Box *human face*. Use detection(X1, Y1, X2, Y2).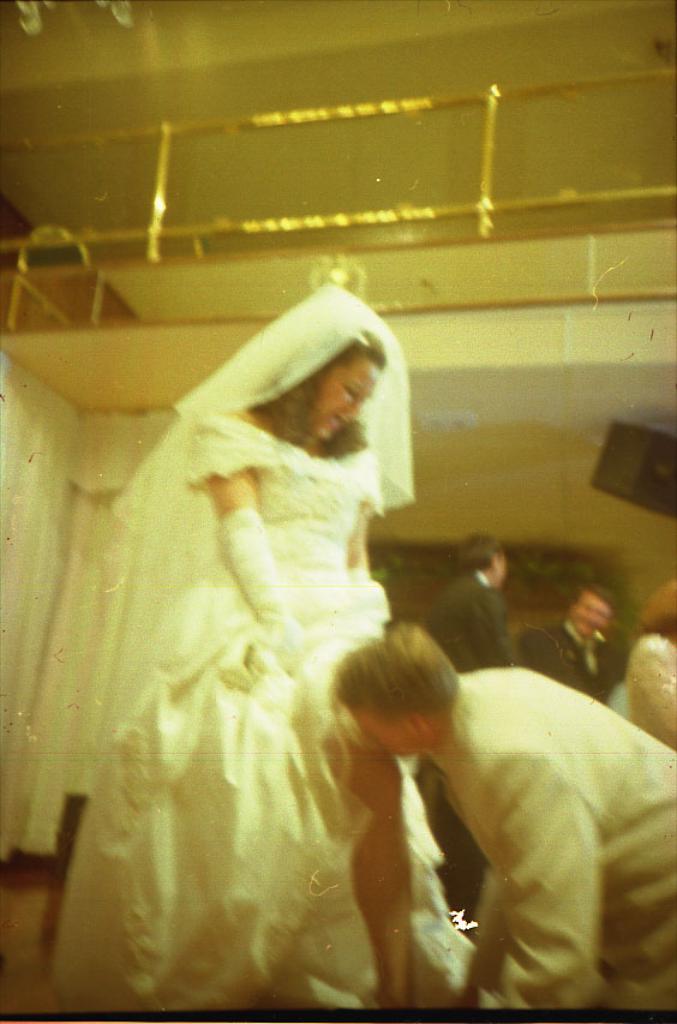
detection(316, 359, 378, 439).
